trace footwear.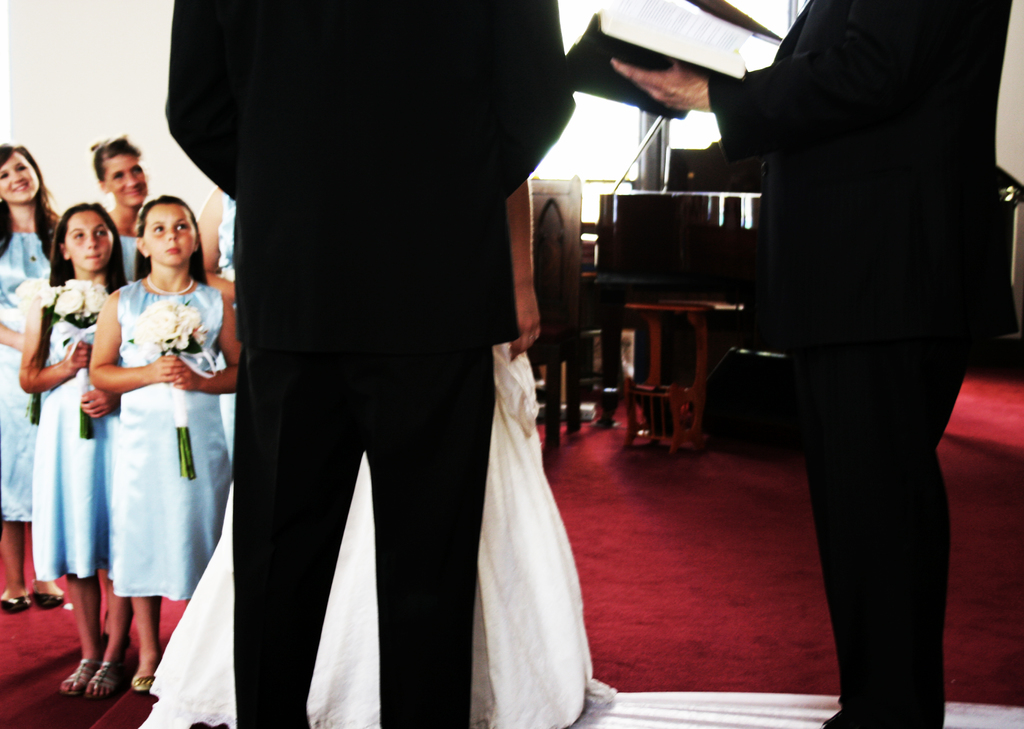
Traced to box(89, 661, 124, 700).
